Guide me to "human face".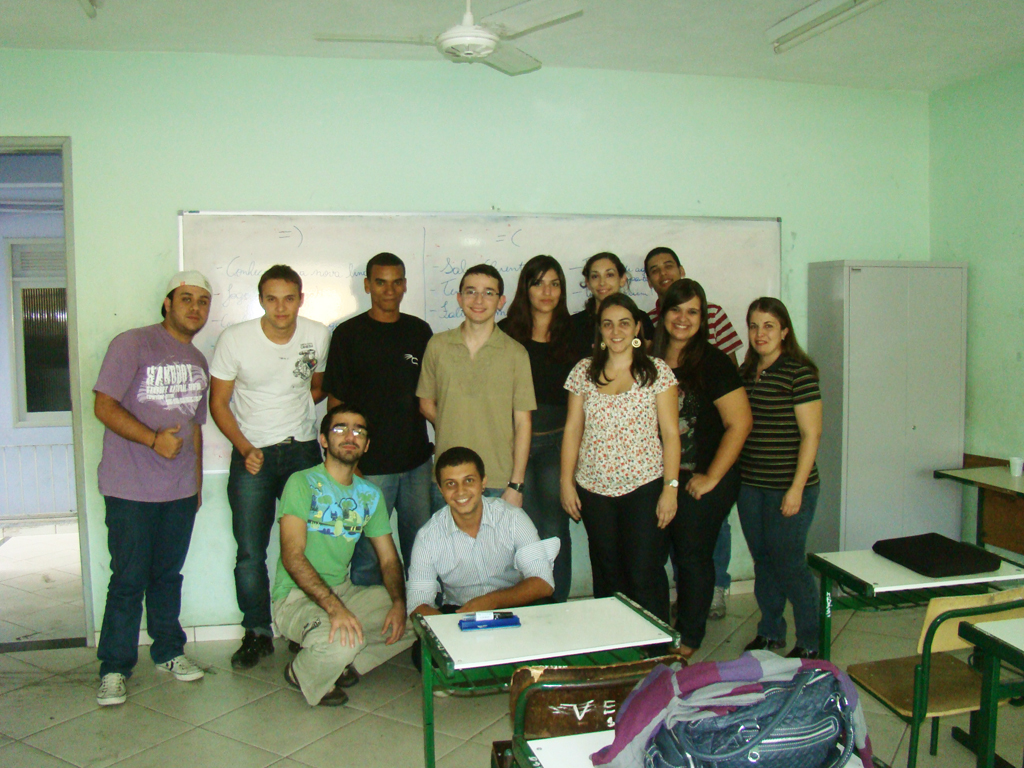
Guidance: <box>262,274,301,321</box>.
